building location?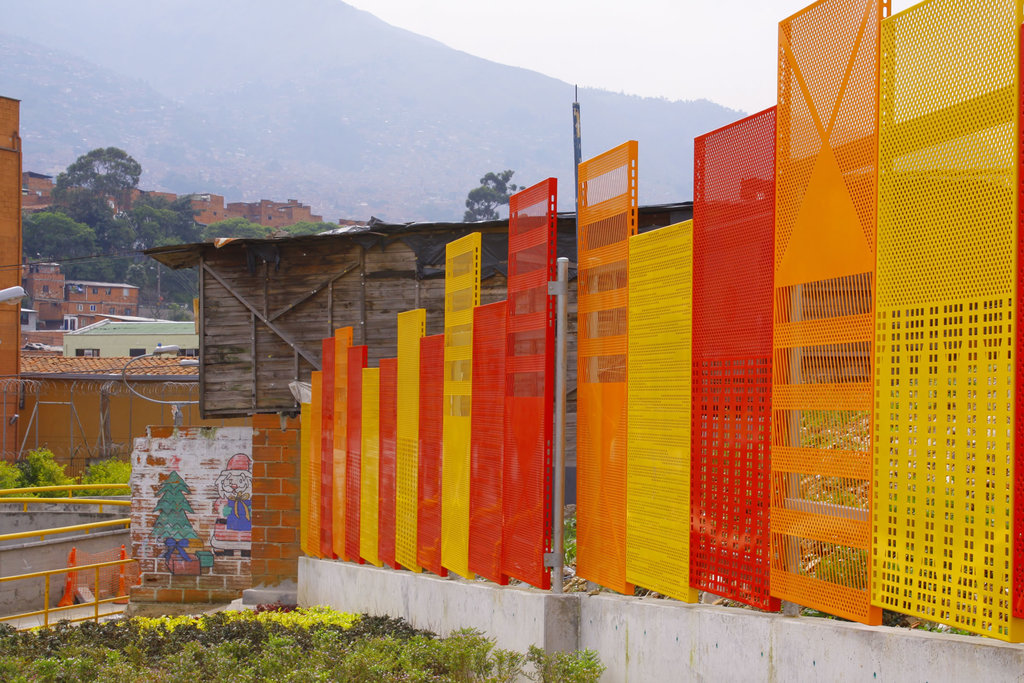
(x1=125, y1=218, x2=1023, y2=602)
